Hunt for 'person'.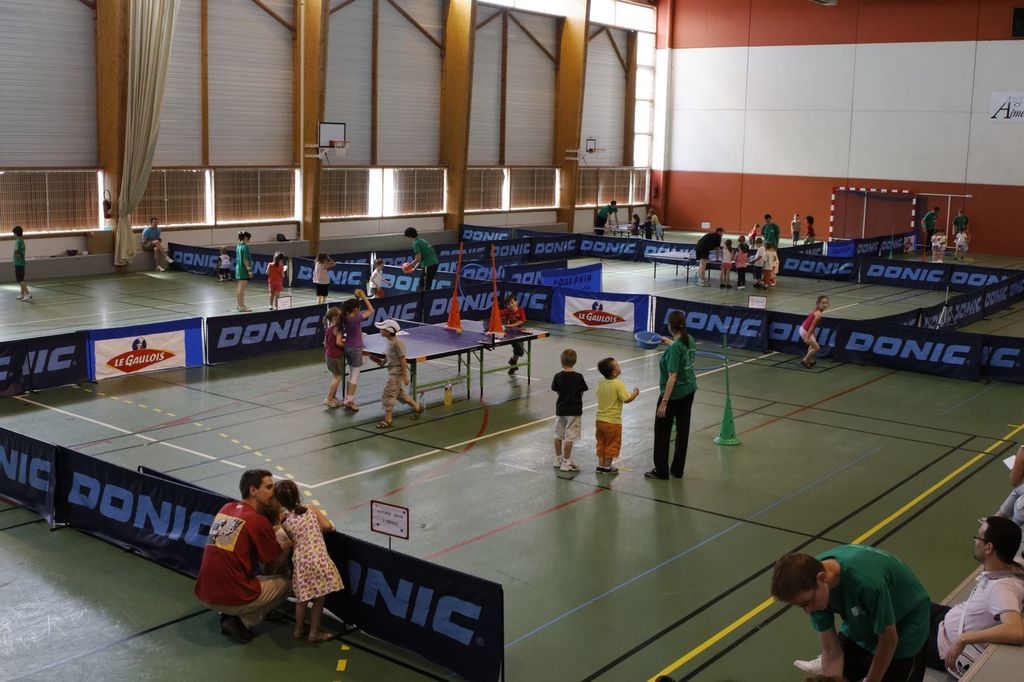
Hunted down at [929, 230, 943, 265].
